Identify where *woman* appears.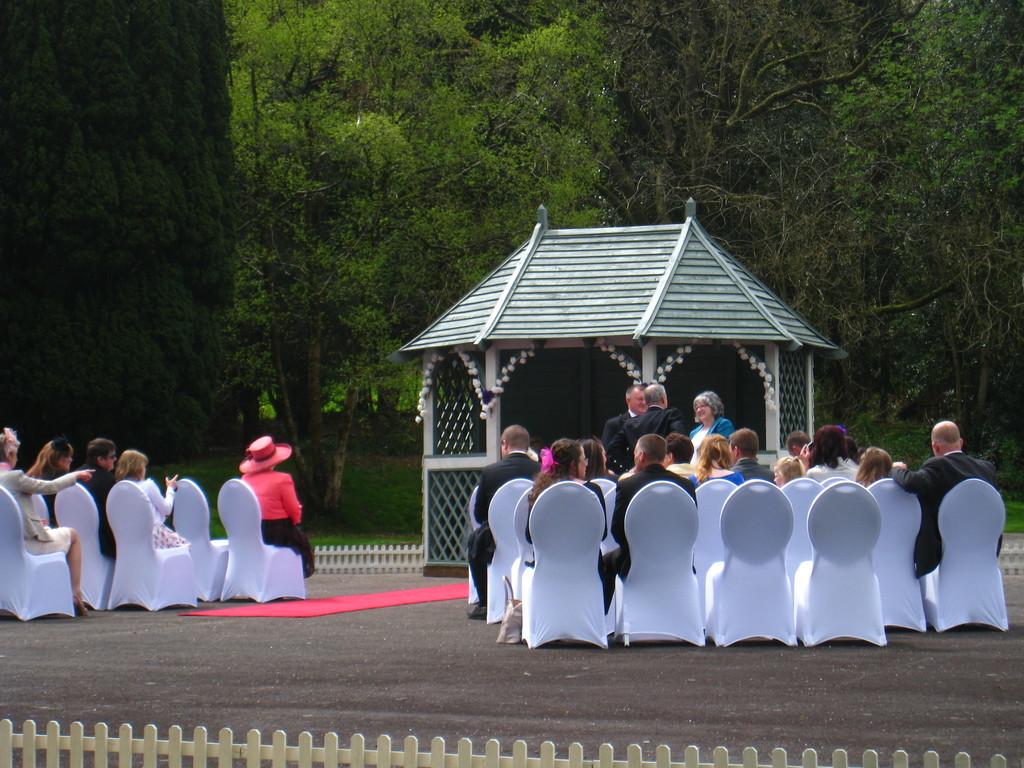
Appears at x1=690 y1=434 x2=743 y2=484.
